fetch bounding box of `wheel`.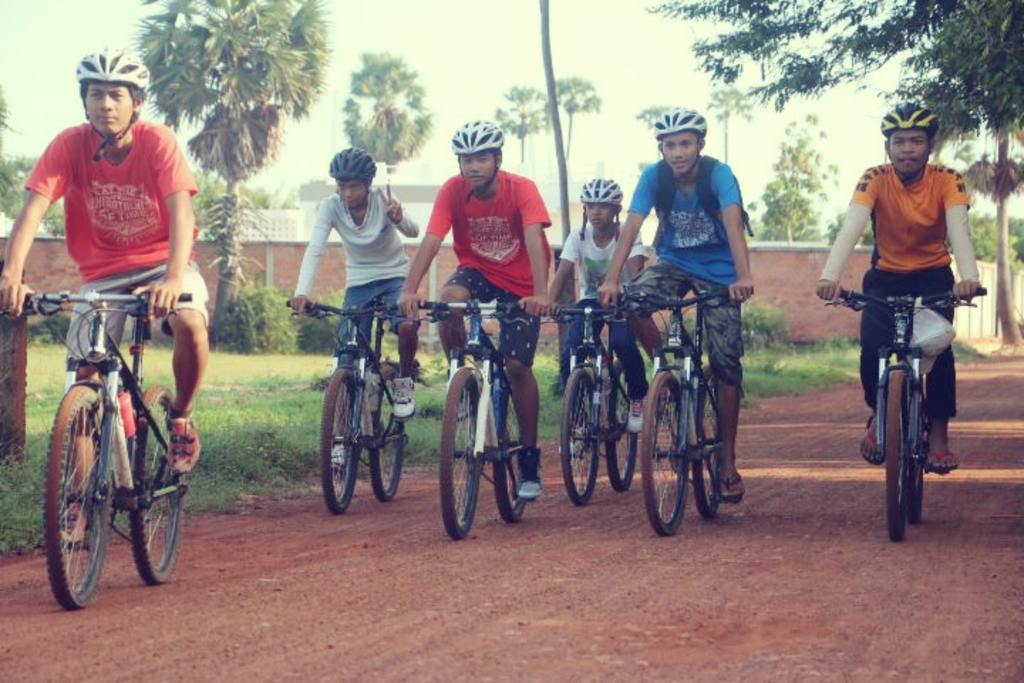
Bbox: (x1=905, y1=472, x2=924, y2=524).
